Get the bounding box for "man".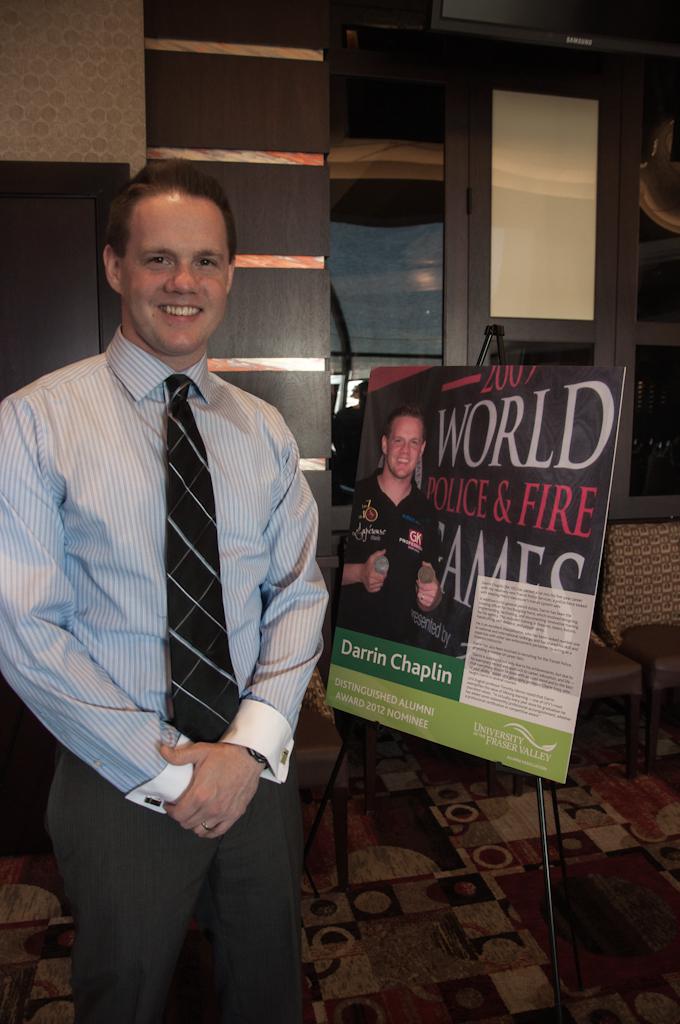
left=0, top=138, right=327, bottom=1021.
